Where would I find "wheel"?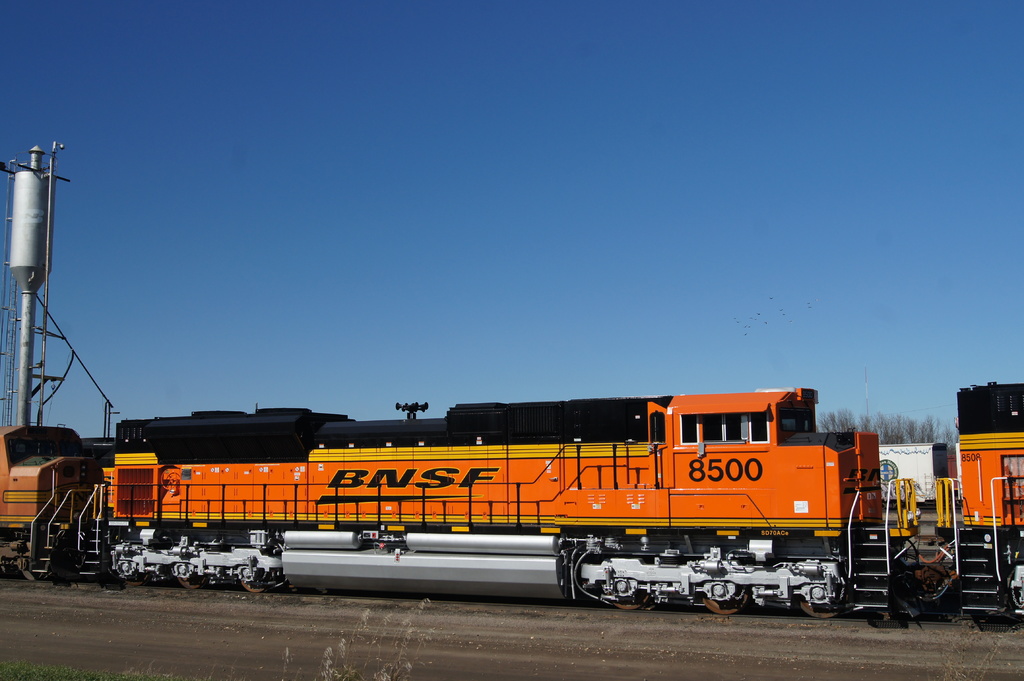
At <box>22,566,45,581</box>.
